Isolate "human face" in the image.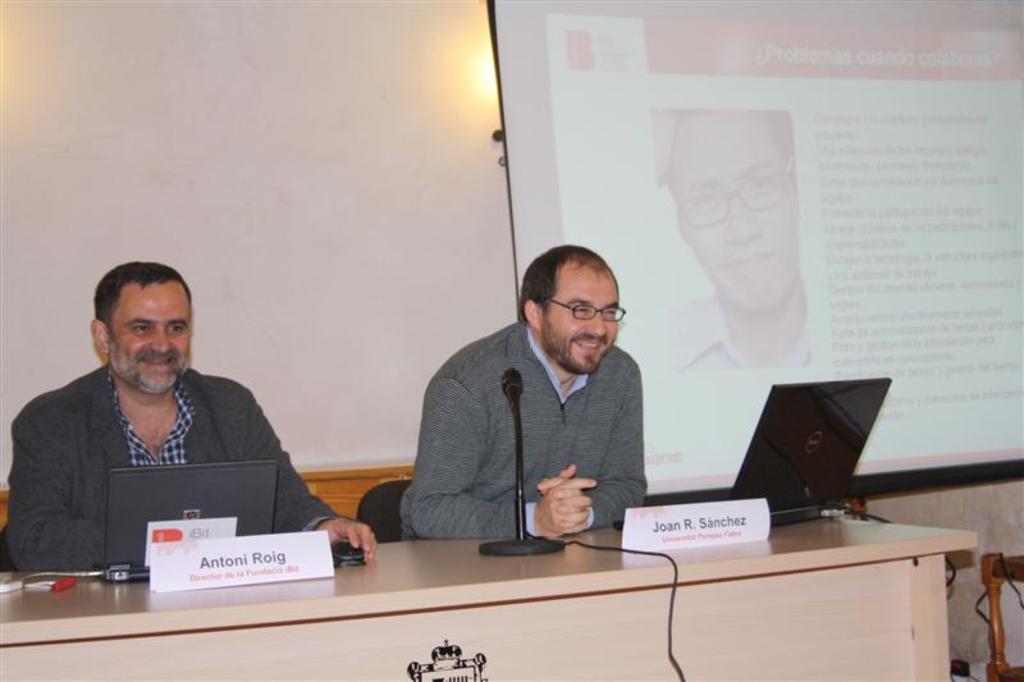
Isolated region: locate(540, 265, 618, 375).
